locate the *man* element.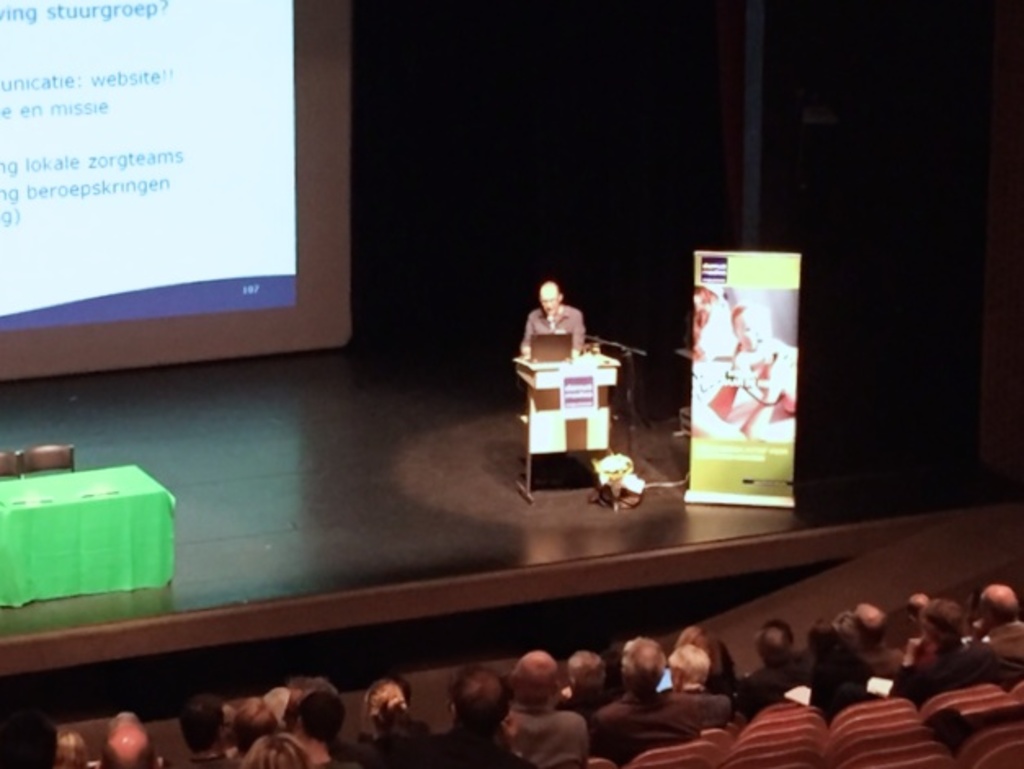
Element bbox: 188,692,253,767.
